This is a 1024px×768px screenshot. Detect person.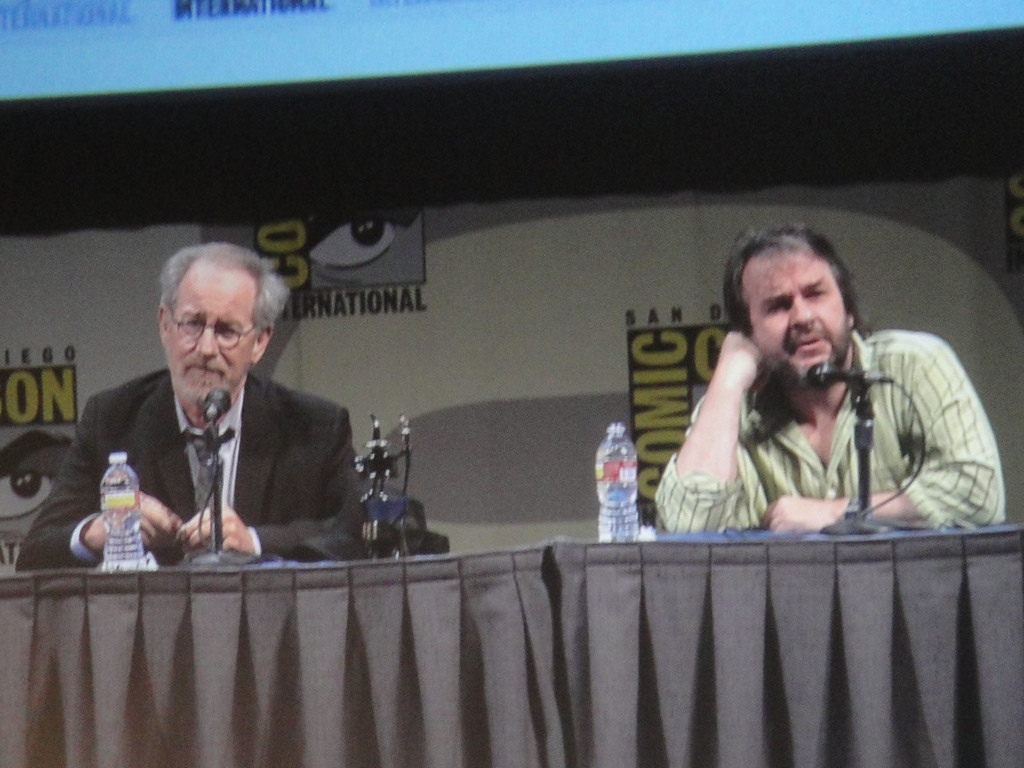
652 211 1012 552.
